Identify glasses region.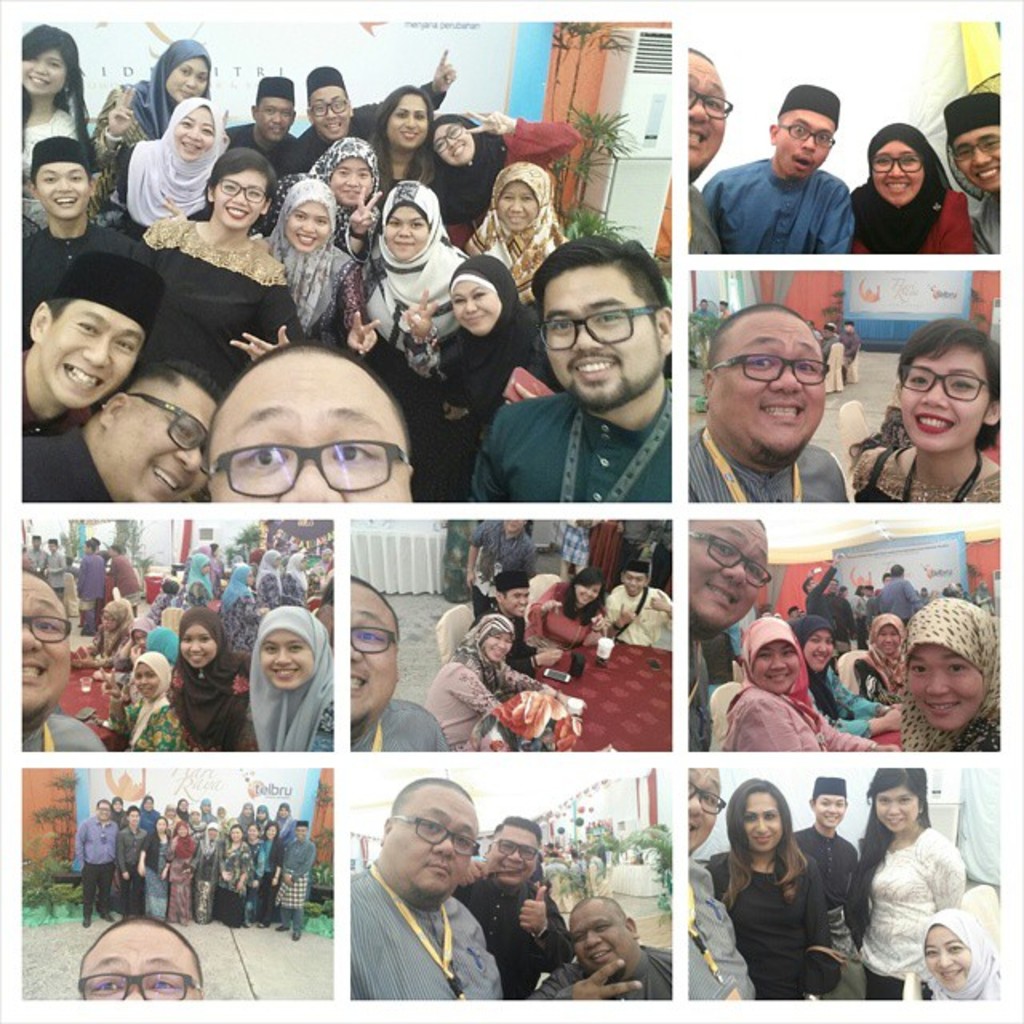
Region: 218,179,267,203.
